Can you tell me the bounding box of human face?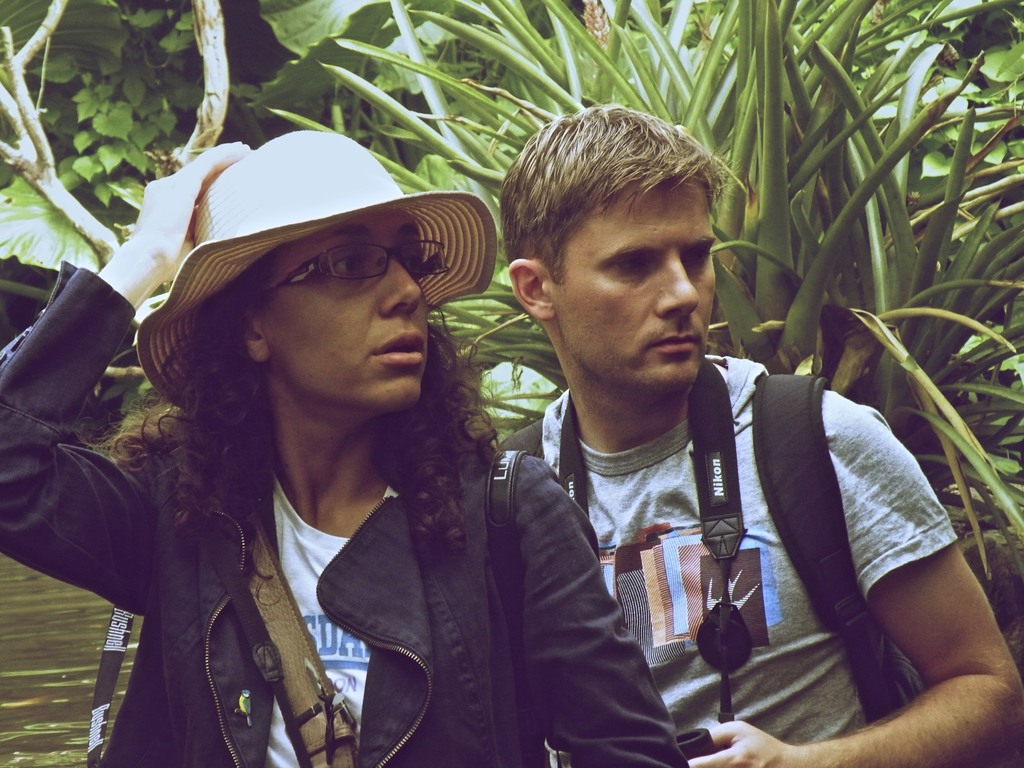
(left=554, top=186, right=716, bottom=393).
